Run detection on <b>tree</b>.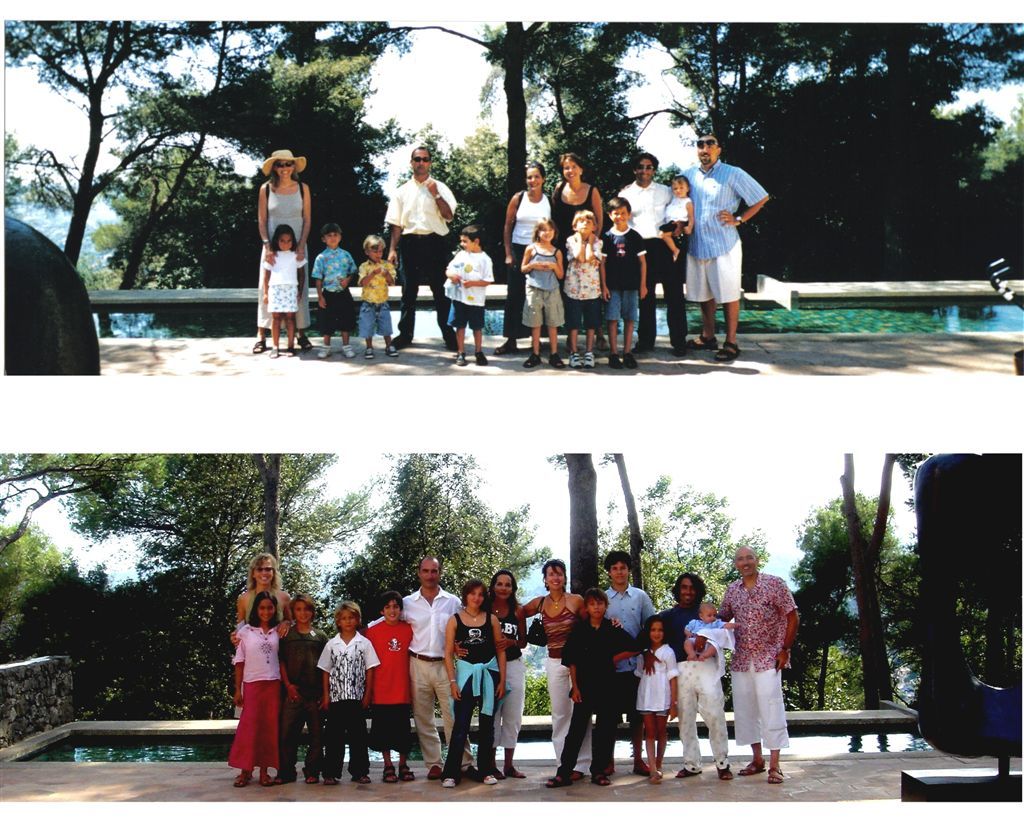
Result: x1=307, y1=440, x2=540, y2=622.
